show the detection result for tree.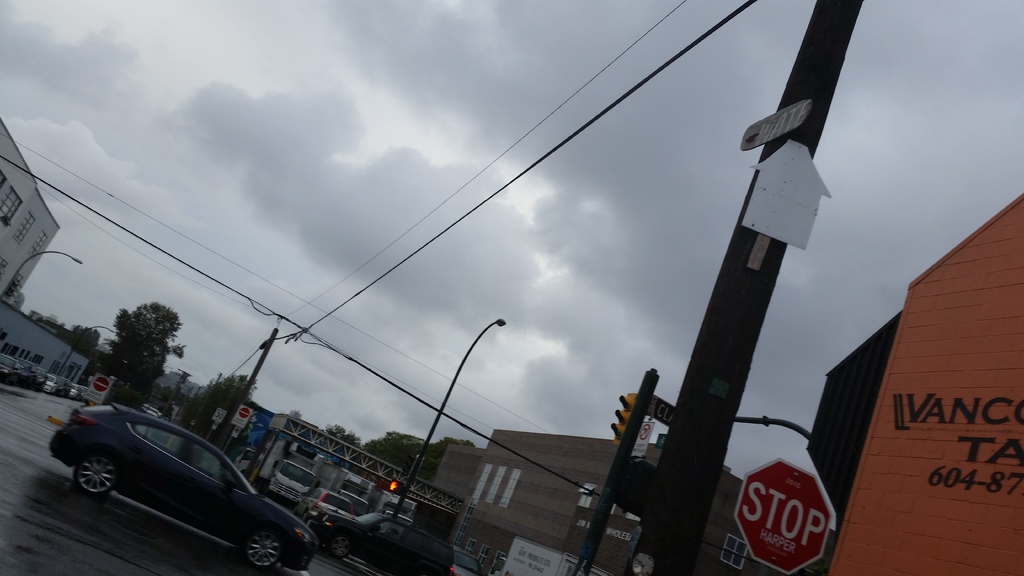
(96,300,189,408).
